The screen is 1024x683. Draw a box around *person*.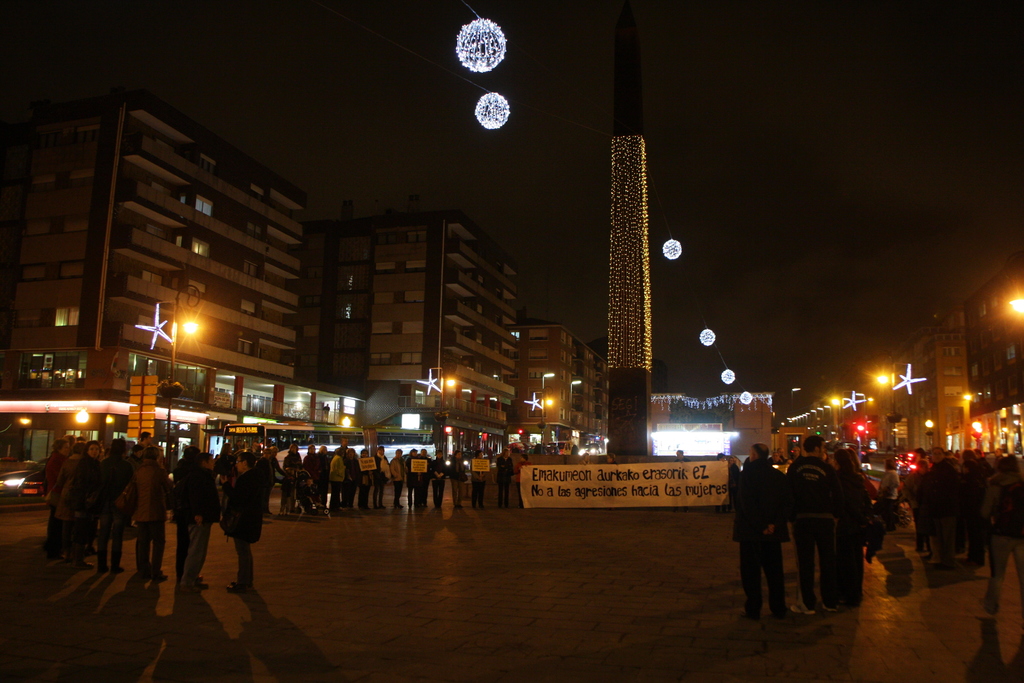
bbox=[469, 448, 486, 511].
